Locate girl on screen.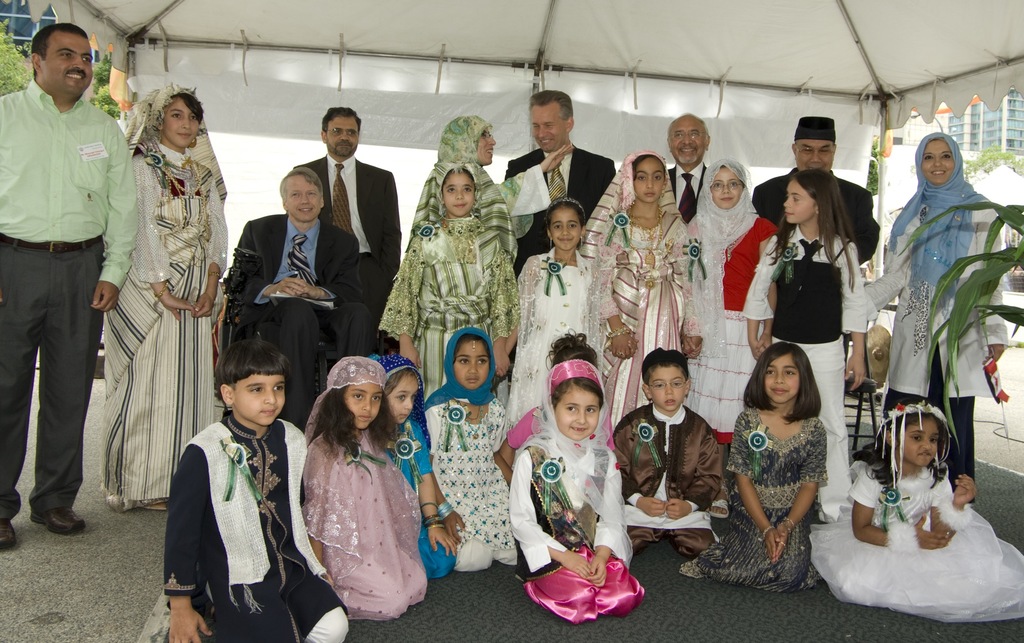
On screen at [left=862, top=129, right=1005, bottom=501].
